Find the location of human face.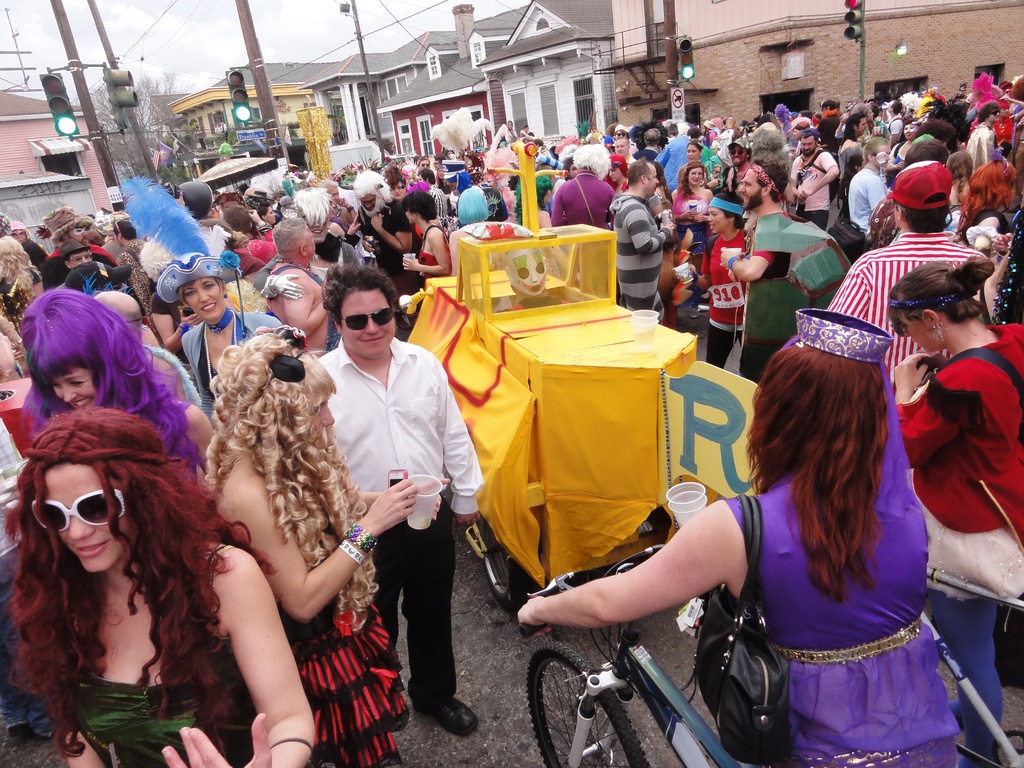
Location: [x1=652, y1=164, x2=660, y2=196].
